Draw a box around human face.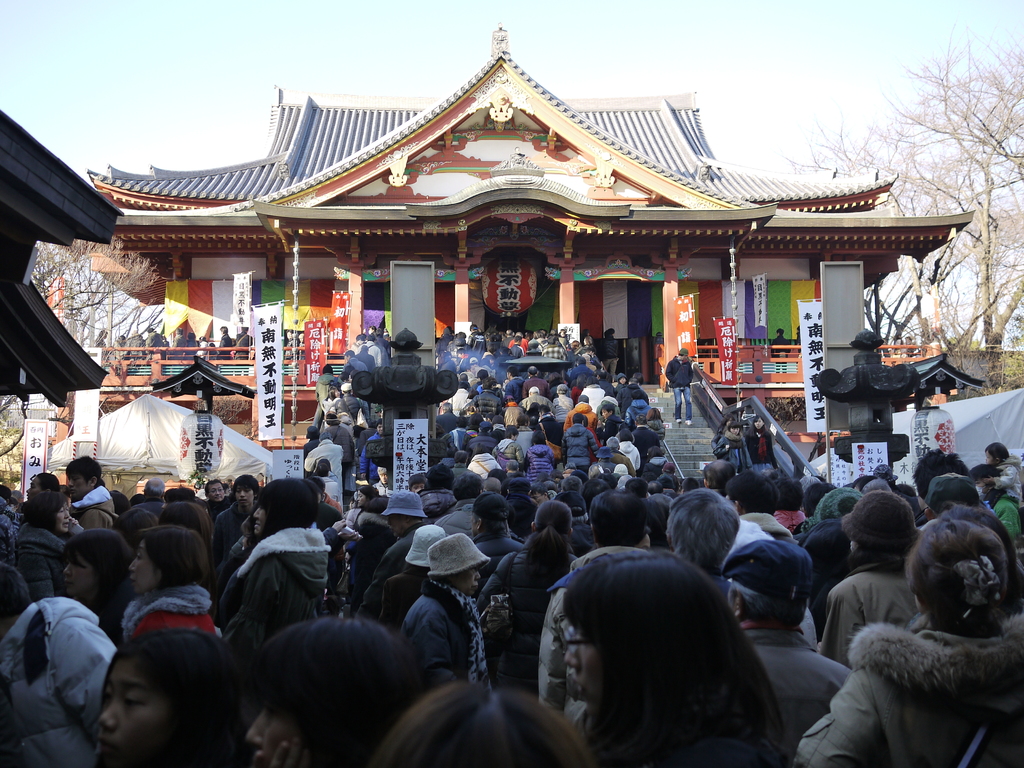
125, 539, 162, 595.
